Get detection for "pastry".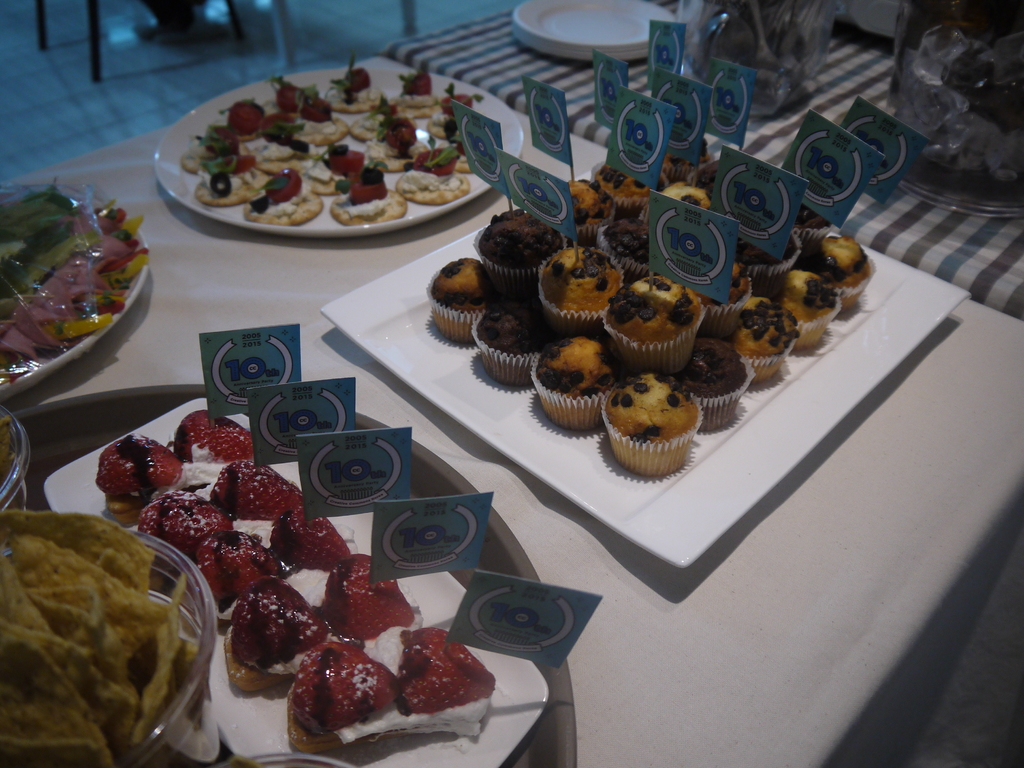
Detection: [600, 270, 707, 377].
